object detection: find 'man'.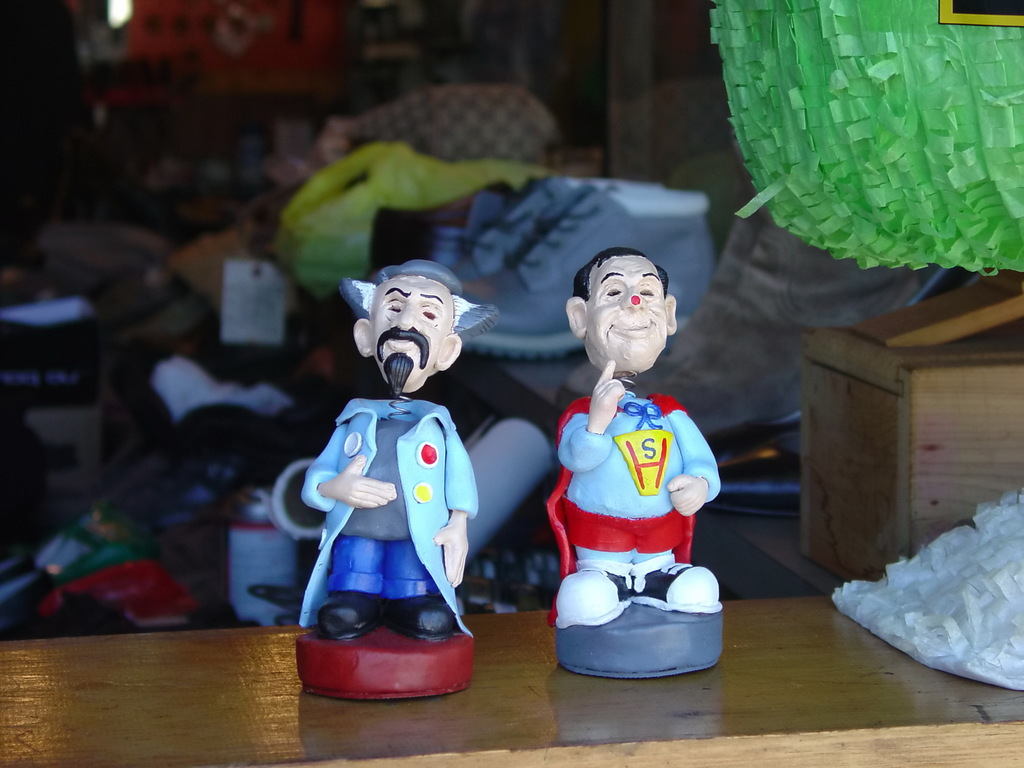
301 262 477 643.
